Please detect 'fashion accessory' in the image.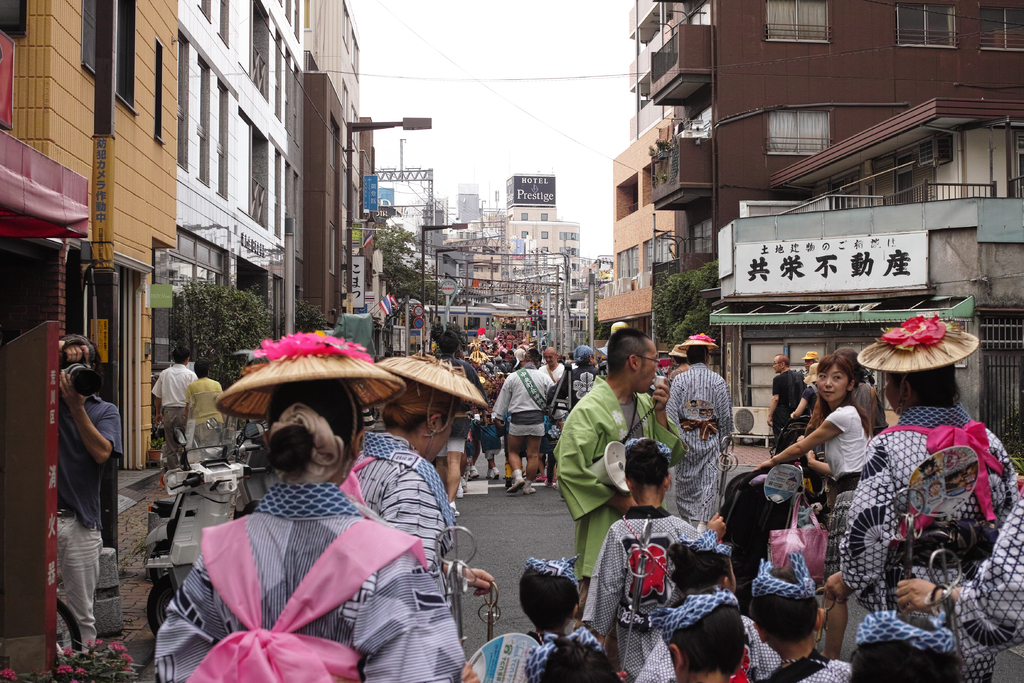
bbox=[257, 486, 362, 519].
